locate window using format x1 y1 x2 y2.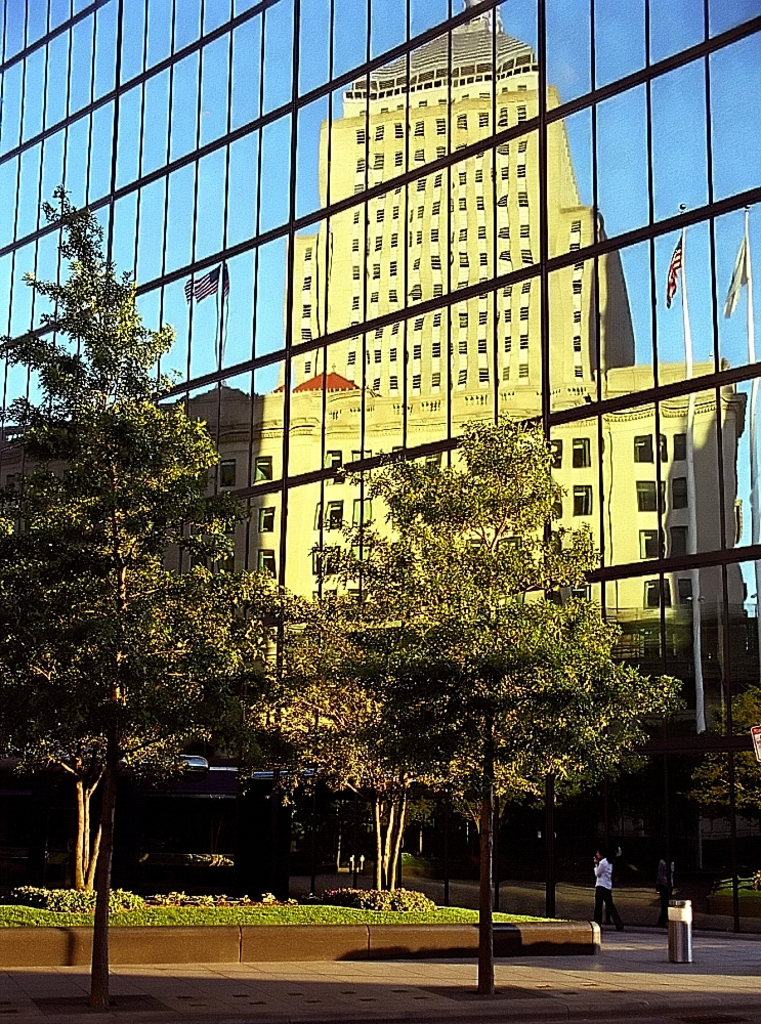
326 446 341 485.
